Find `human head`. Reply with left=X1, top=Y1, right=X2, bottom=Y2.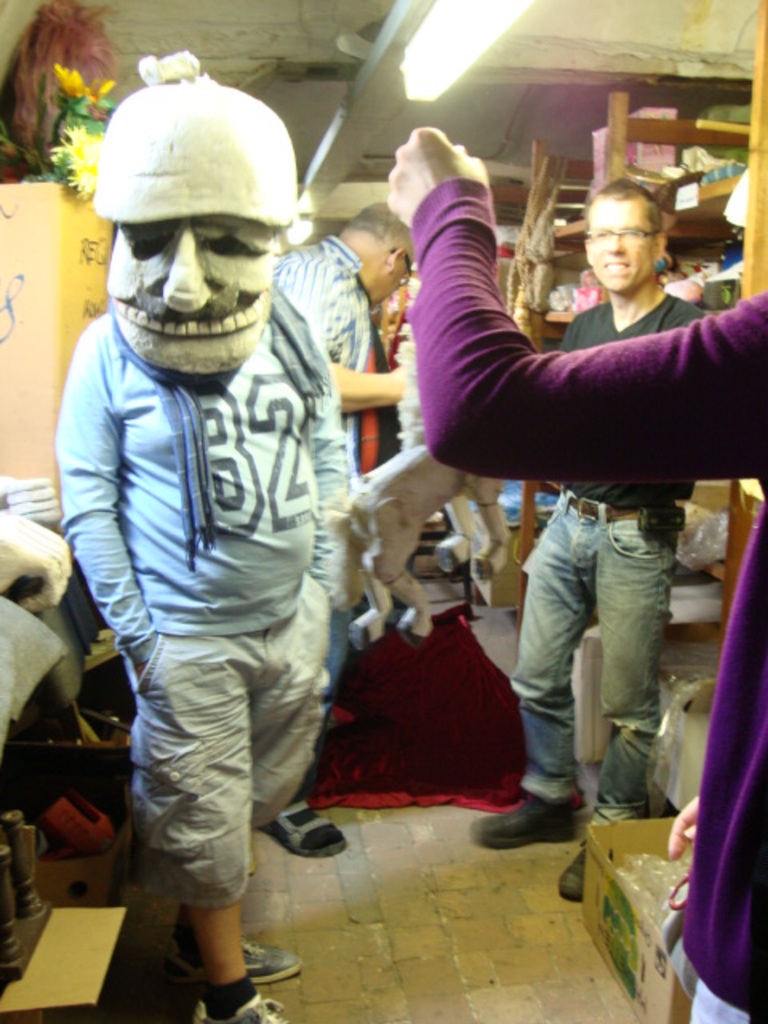
left=339, top=200, right=413, bottom=307.
